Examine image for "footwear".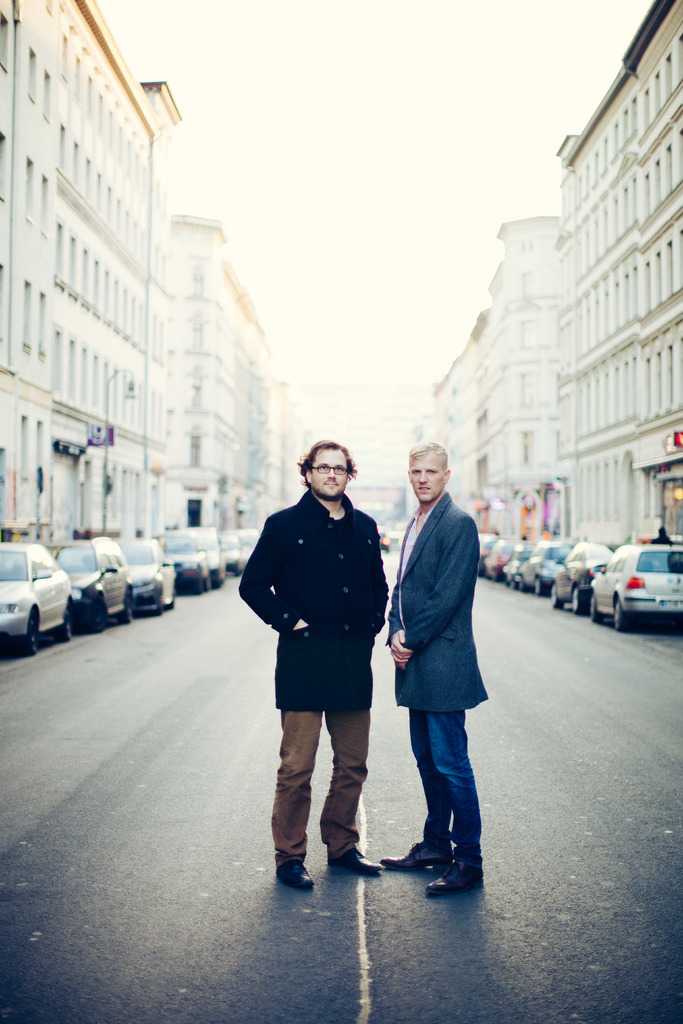
Examination result: [274, 854, 317, 889].
